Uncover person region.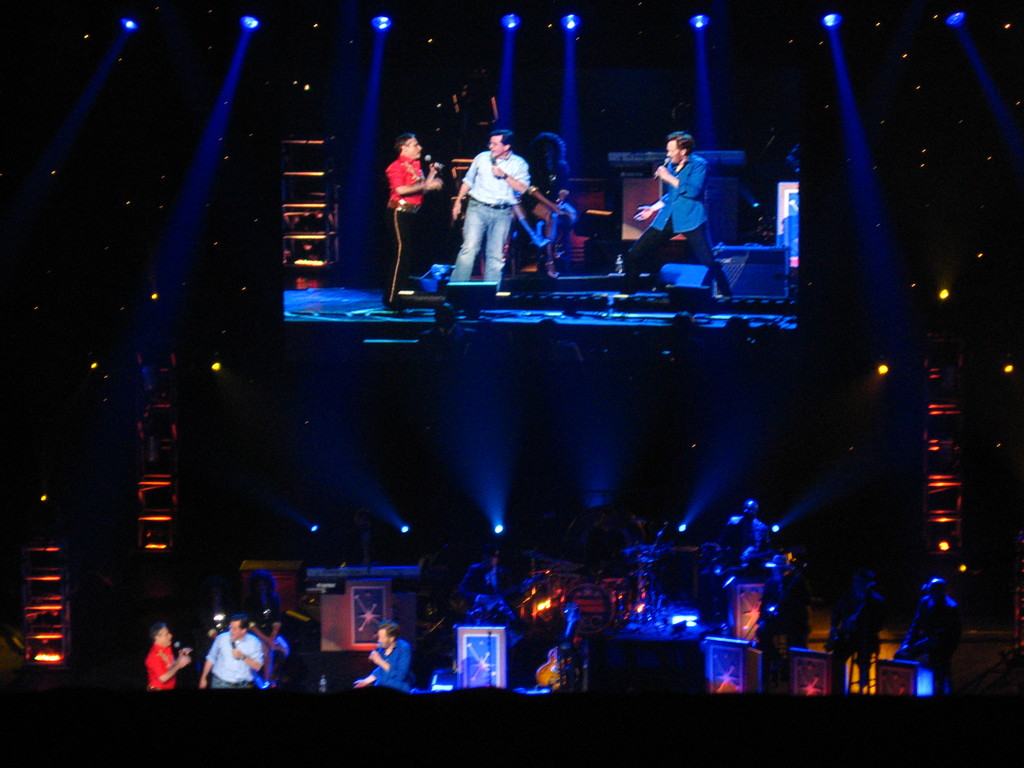
Uncovered: bbox=[355, 620, 419, 691].
